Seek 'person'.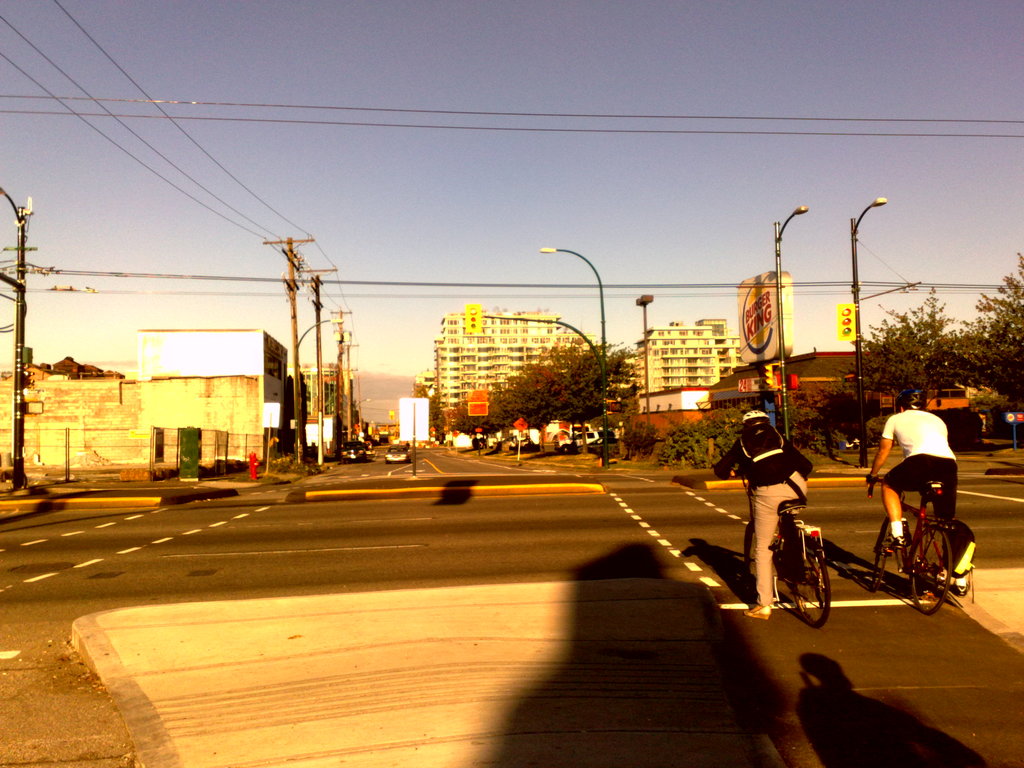
{"x1": 864, "y1": 390, "x2": 967, "y2": 595}.
